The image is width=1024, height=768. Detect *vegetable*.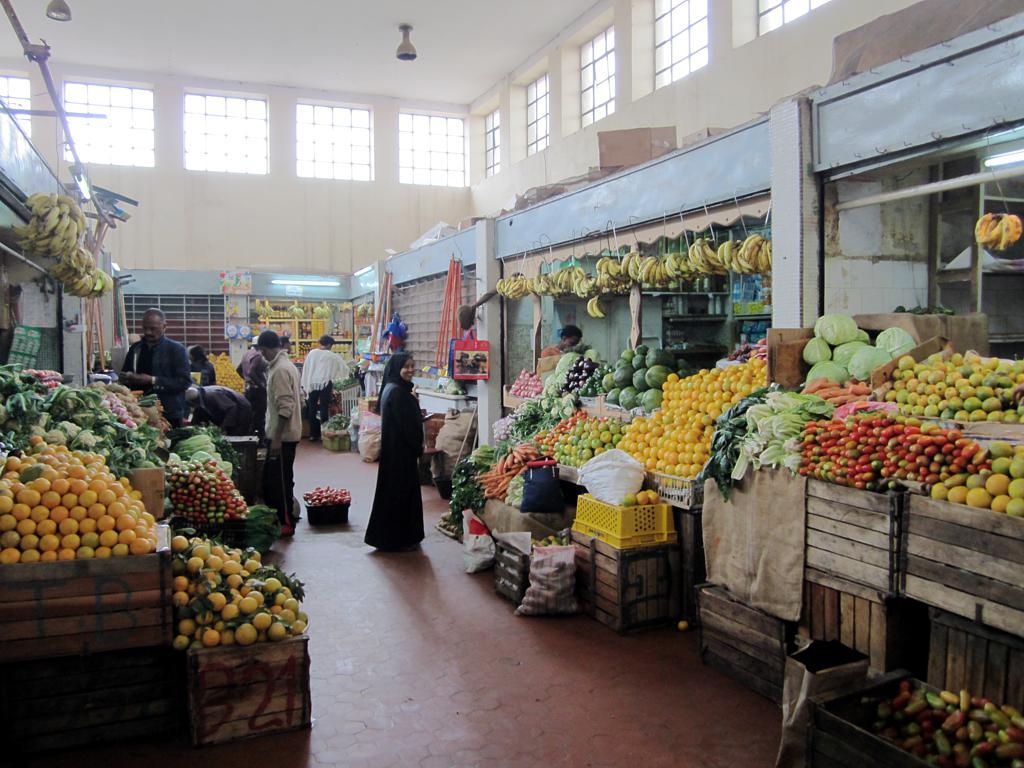
Detection: crop(600, 486, 659, 505).
